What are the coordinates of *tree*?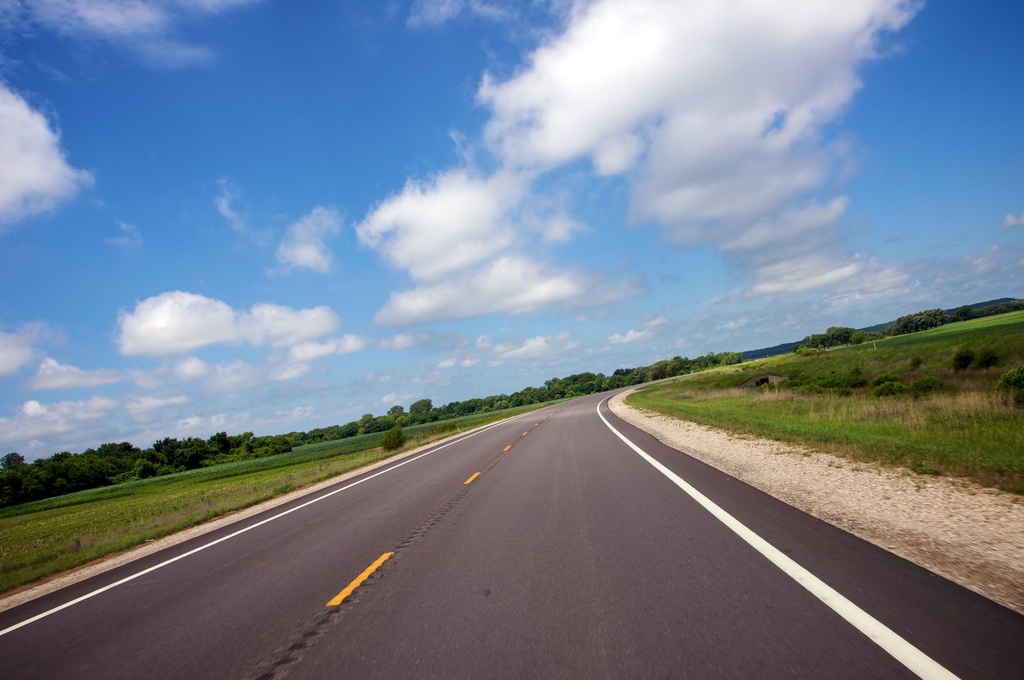
Rect(0, 337, 769, 520).
